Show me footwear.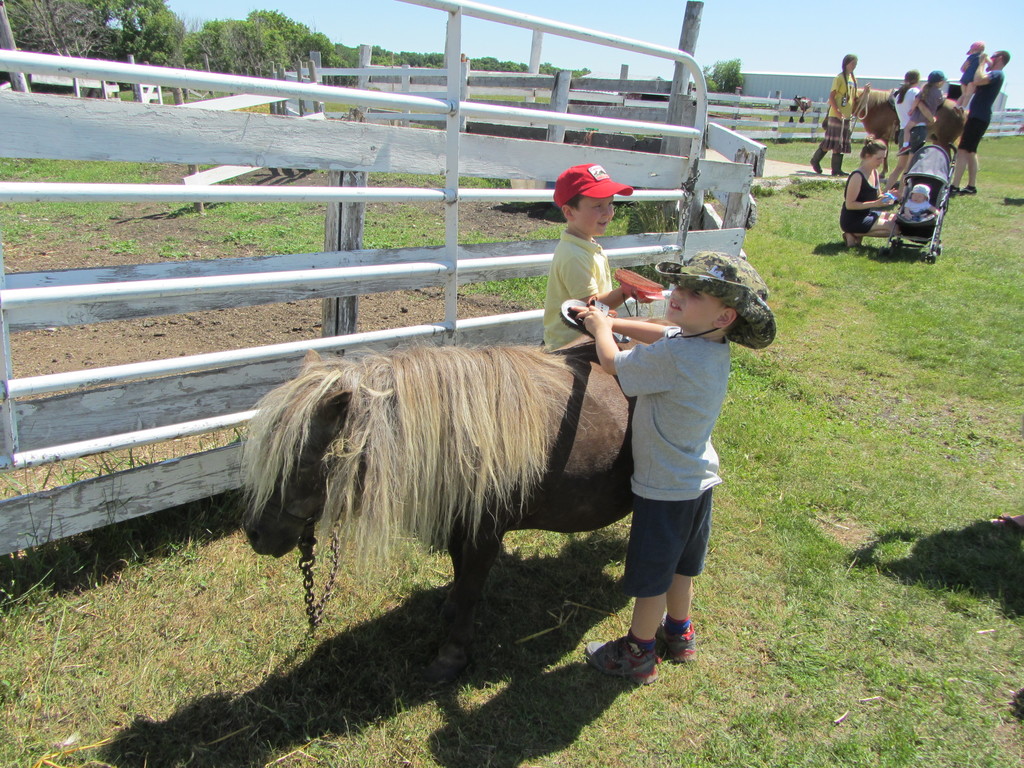
footwear is here: region(843, 233, 859, 254).
